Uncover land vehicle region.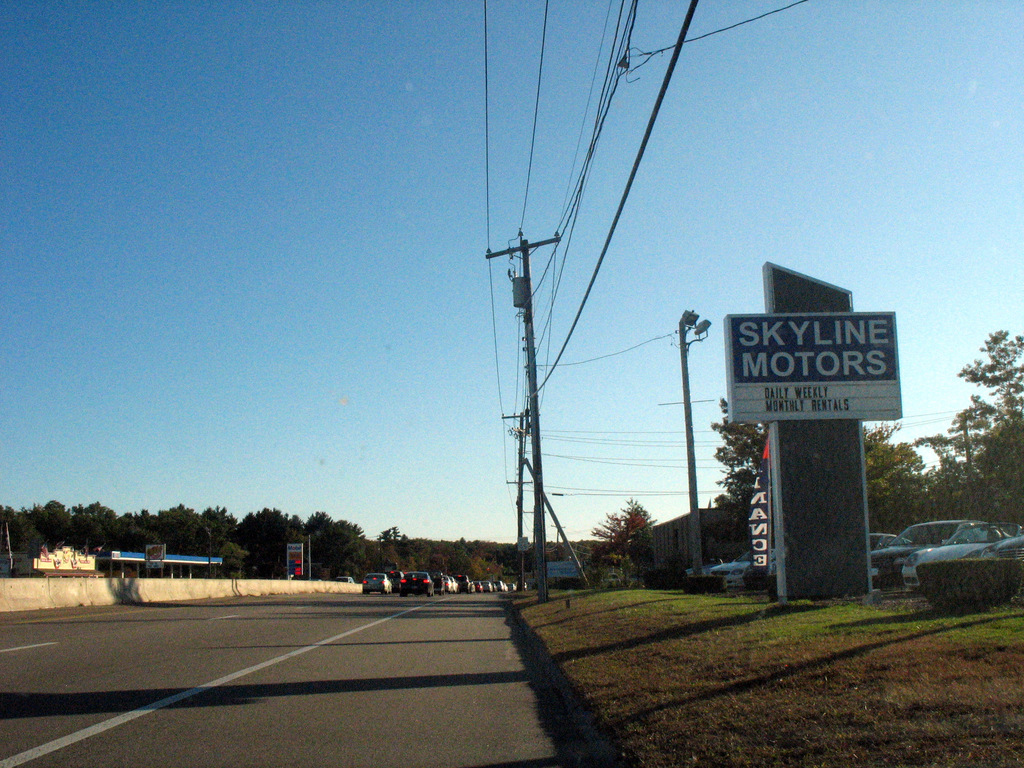
Uncovered: 871,532,906,550.
